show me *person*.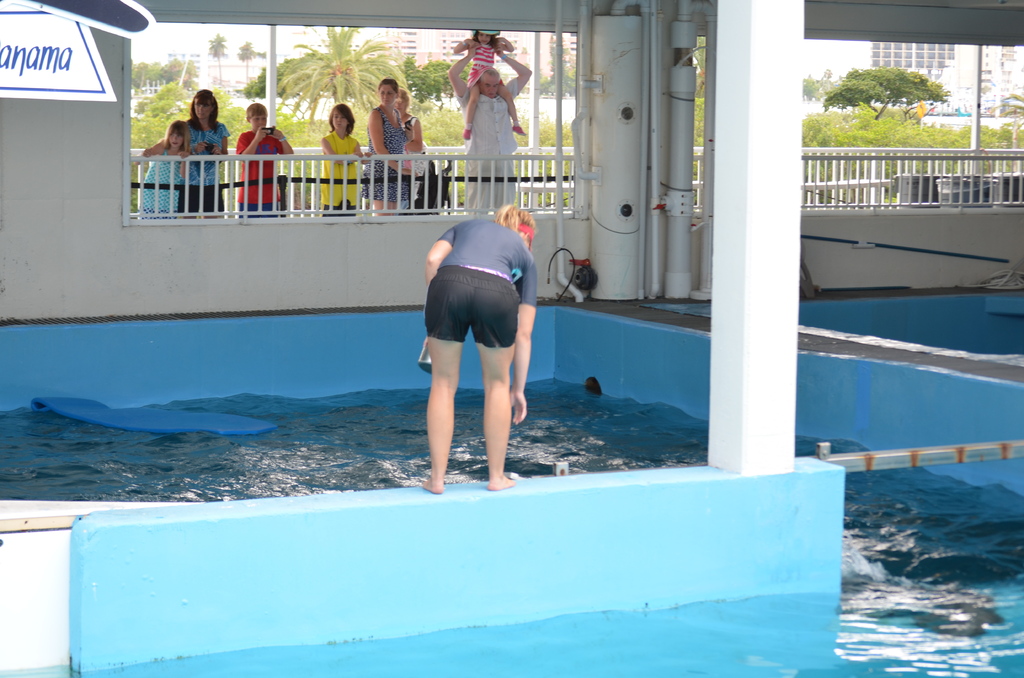
*person* is here: rect(468, 31, 515, 137).
